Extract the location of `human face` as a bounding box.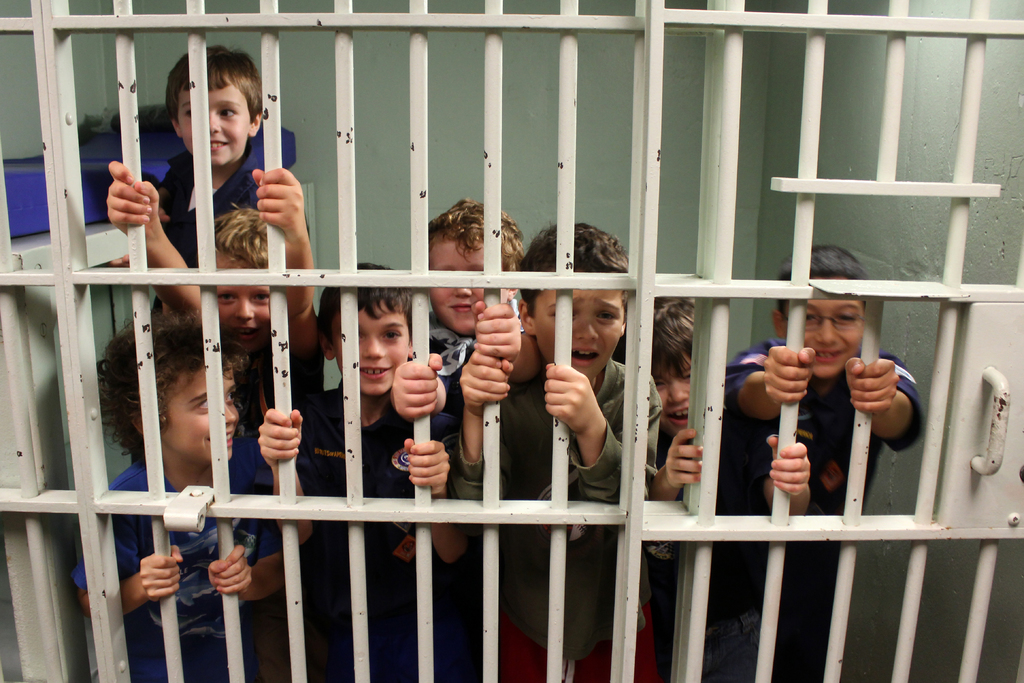
region(653, 350, 692, 434).
